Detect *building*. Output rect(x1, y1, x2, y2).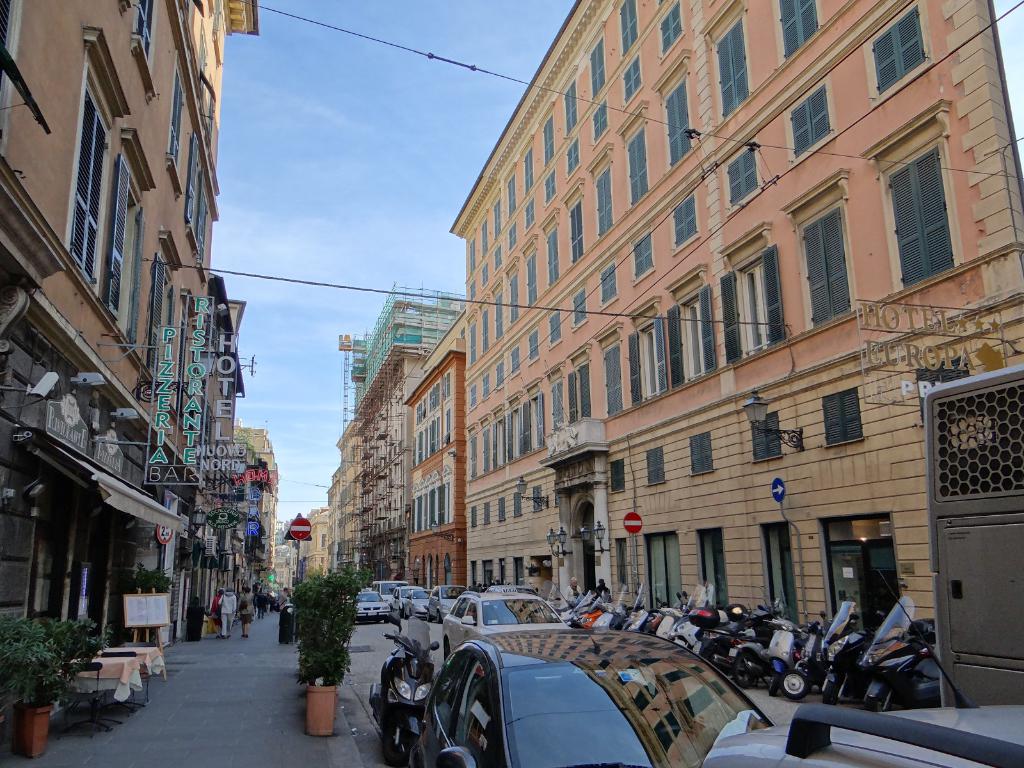
rect(334, 341, 429, 578).
